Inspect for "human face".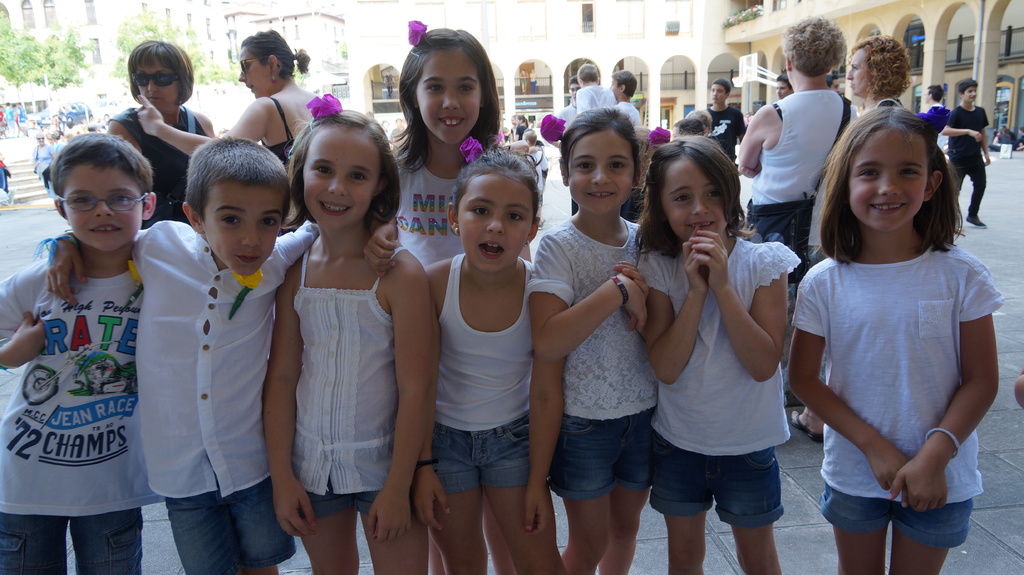
Inspection: [left=65, top=169, right=143, bottom=253].
